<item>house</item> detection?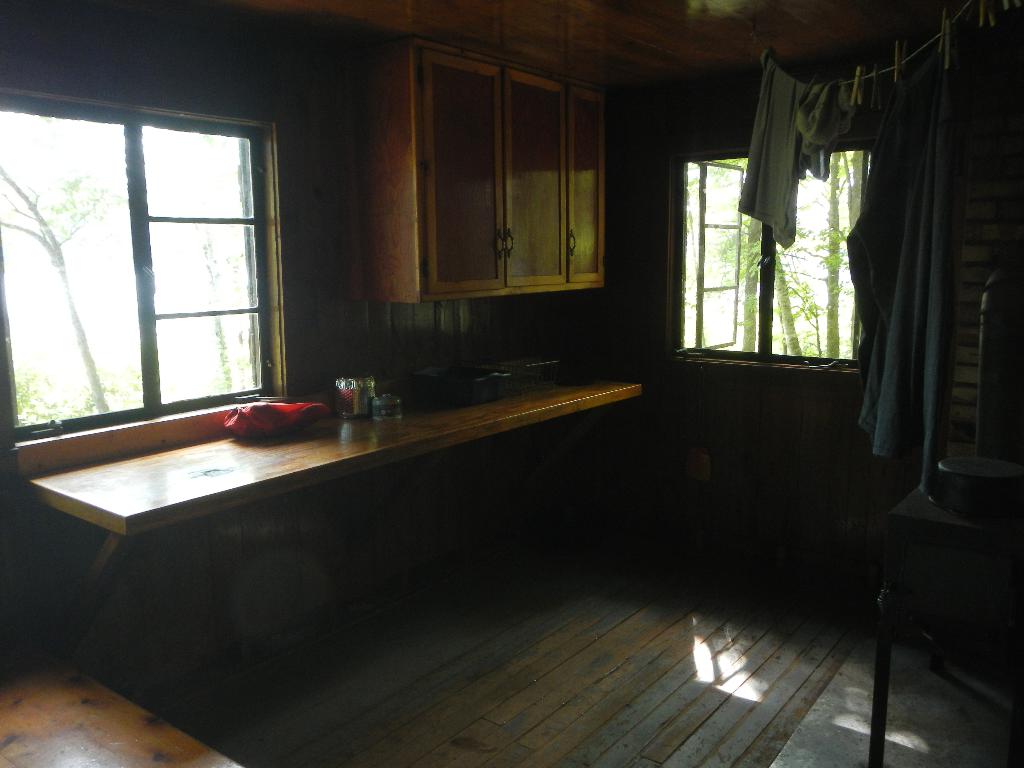
locate(0, 0, 1023, 767)
